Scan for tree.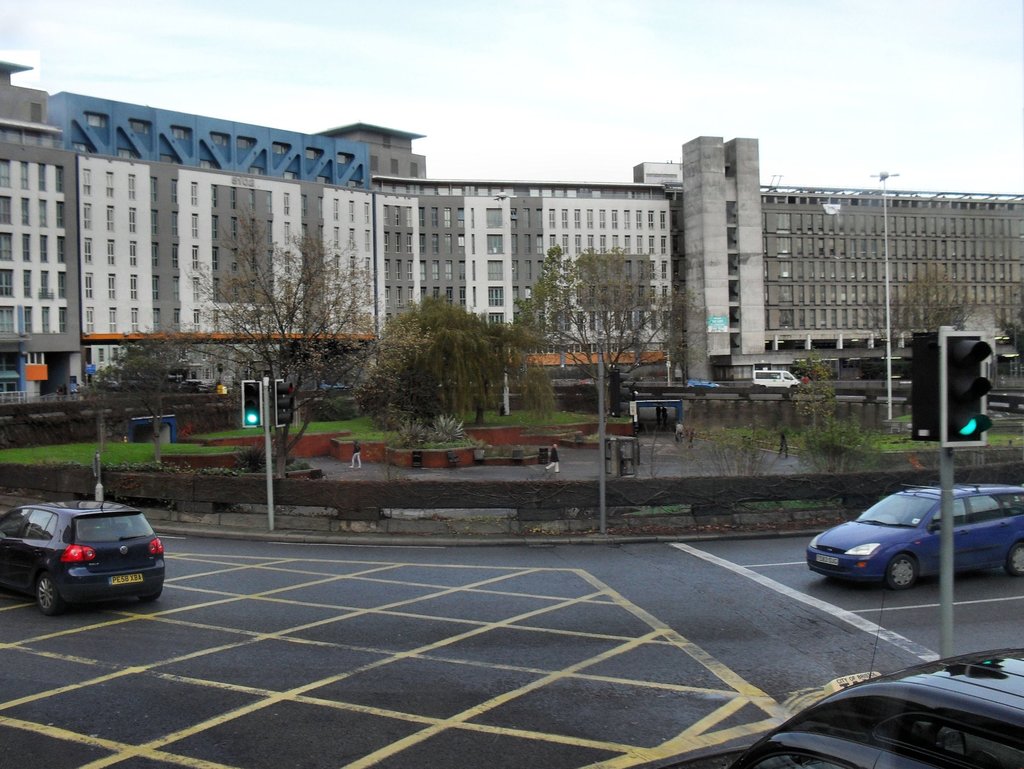
Scan result: box(332, 285, 527, 430).
